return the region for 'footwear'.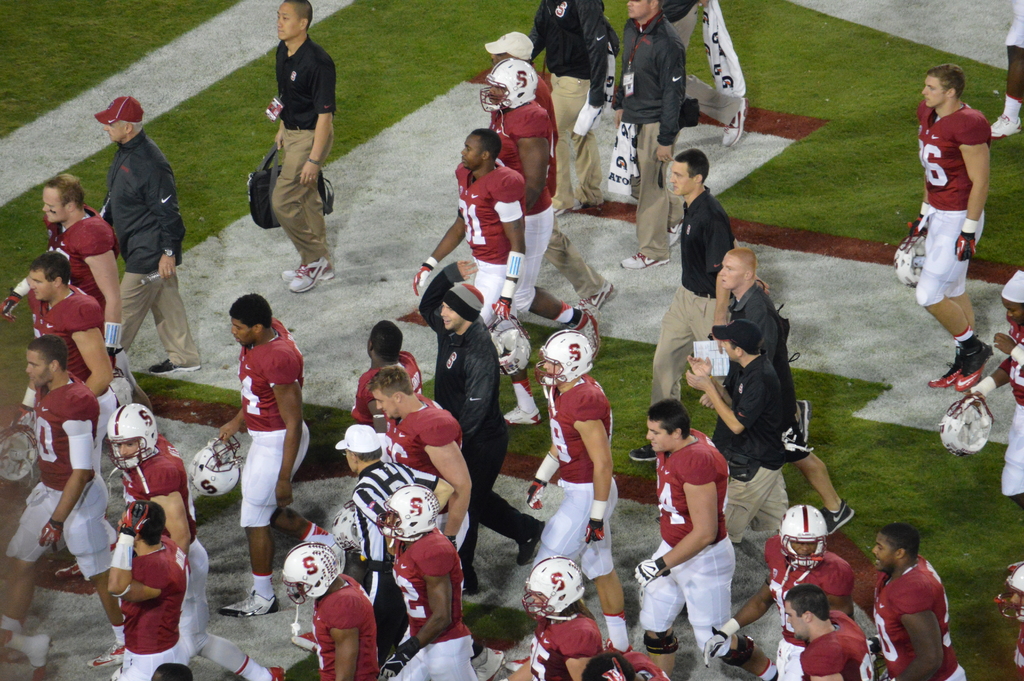
pyautogui.locateOnScreen(291, 632, 316, 653).
